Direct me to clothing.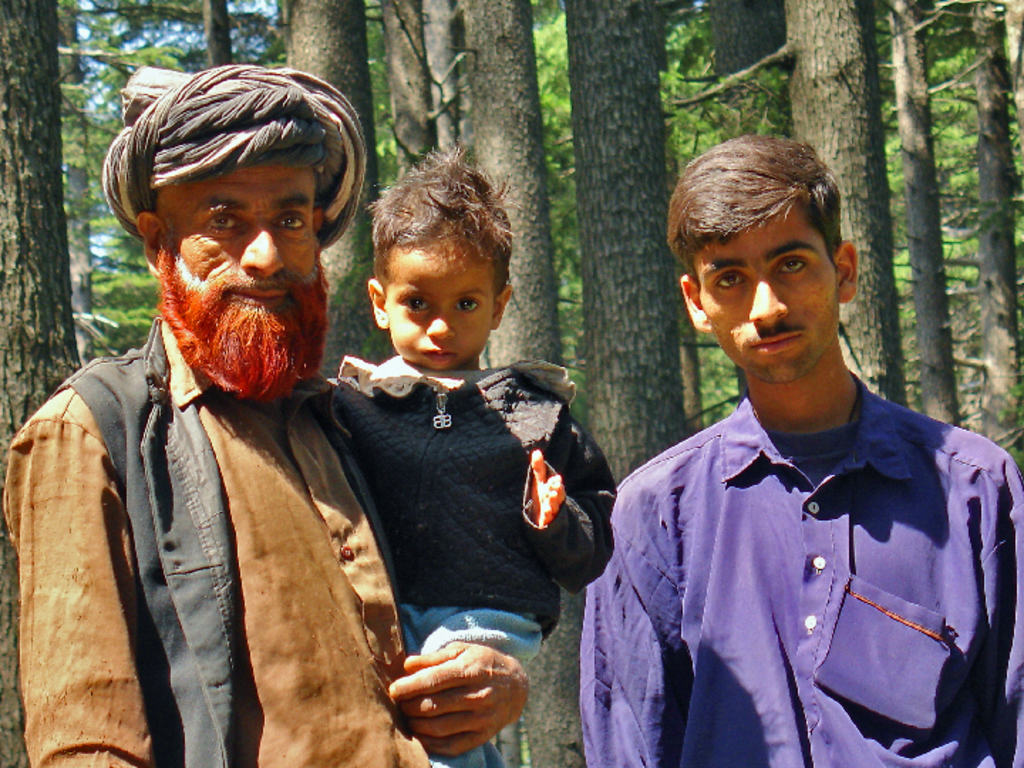
Direction: [310, 337, 606, 767].
